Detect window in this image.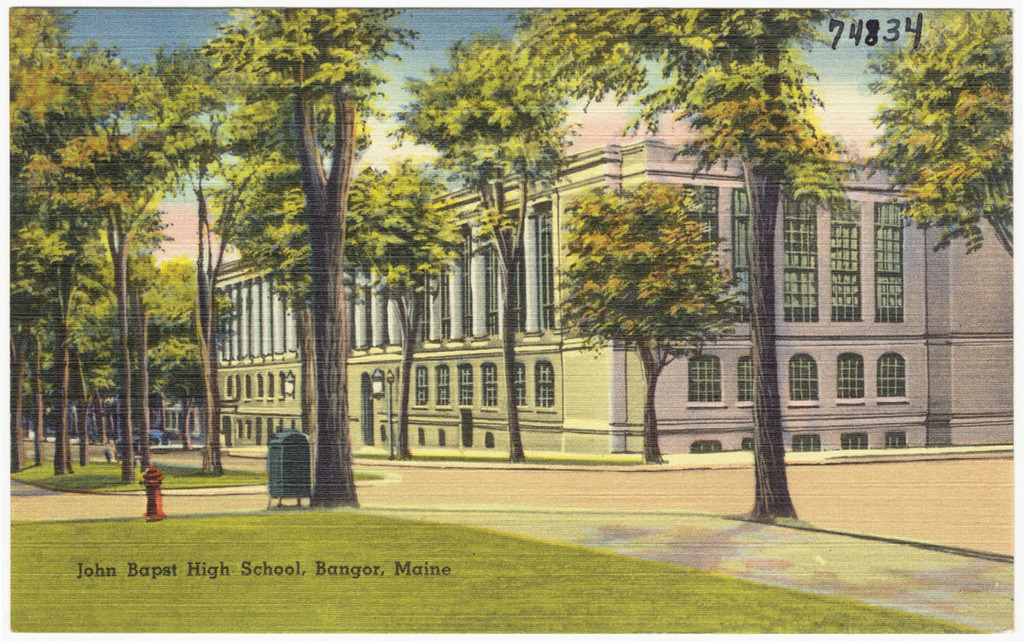
Detection: pyautogui.locateOnScreen(782, 191, 815, 323).
